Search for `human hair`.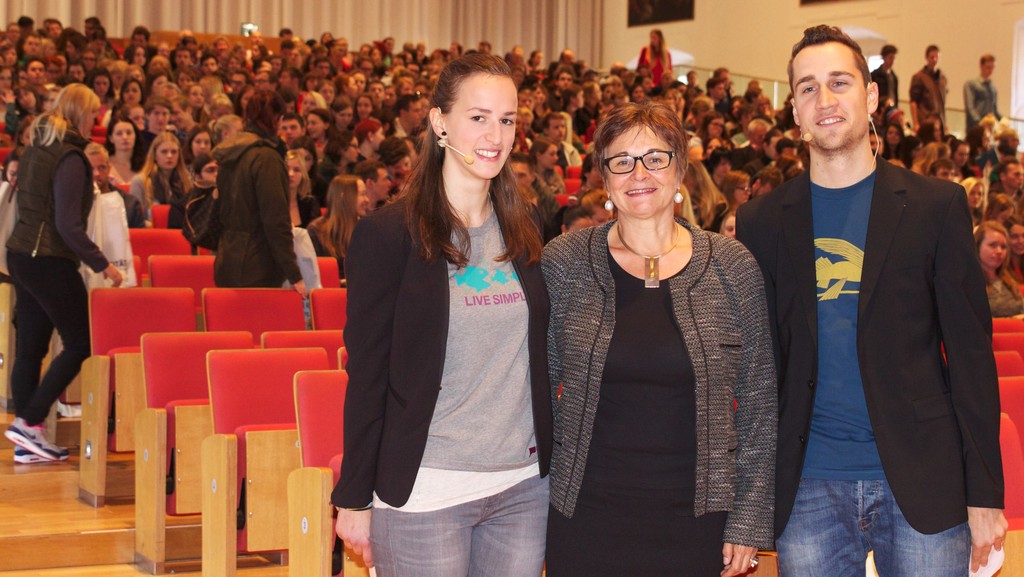
Found at {"x1": 589, "y1": 93, "x2": 699, "y2": 213}.
